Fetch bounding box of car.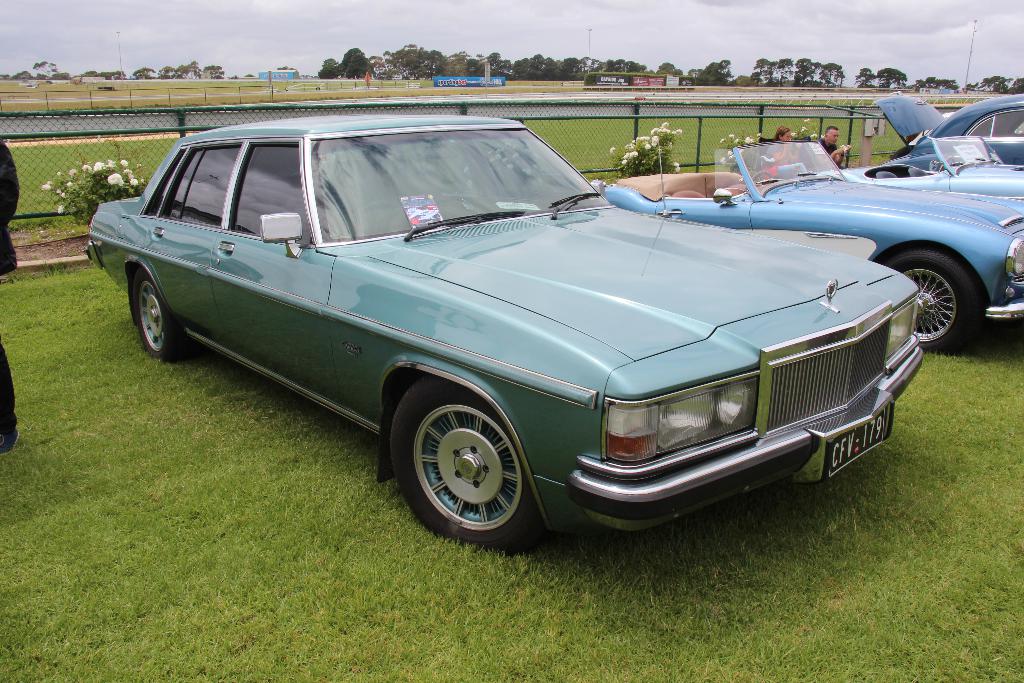
Bbox: <bbox>99, 125, 906, 550</bbox>.
